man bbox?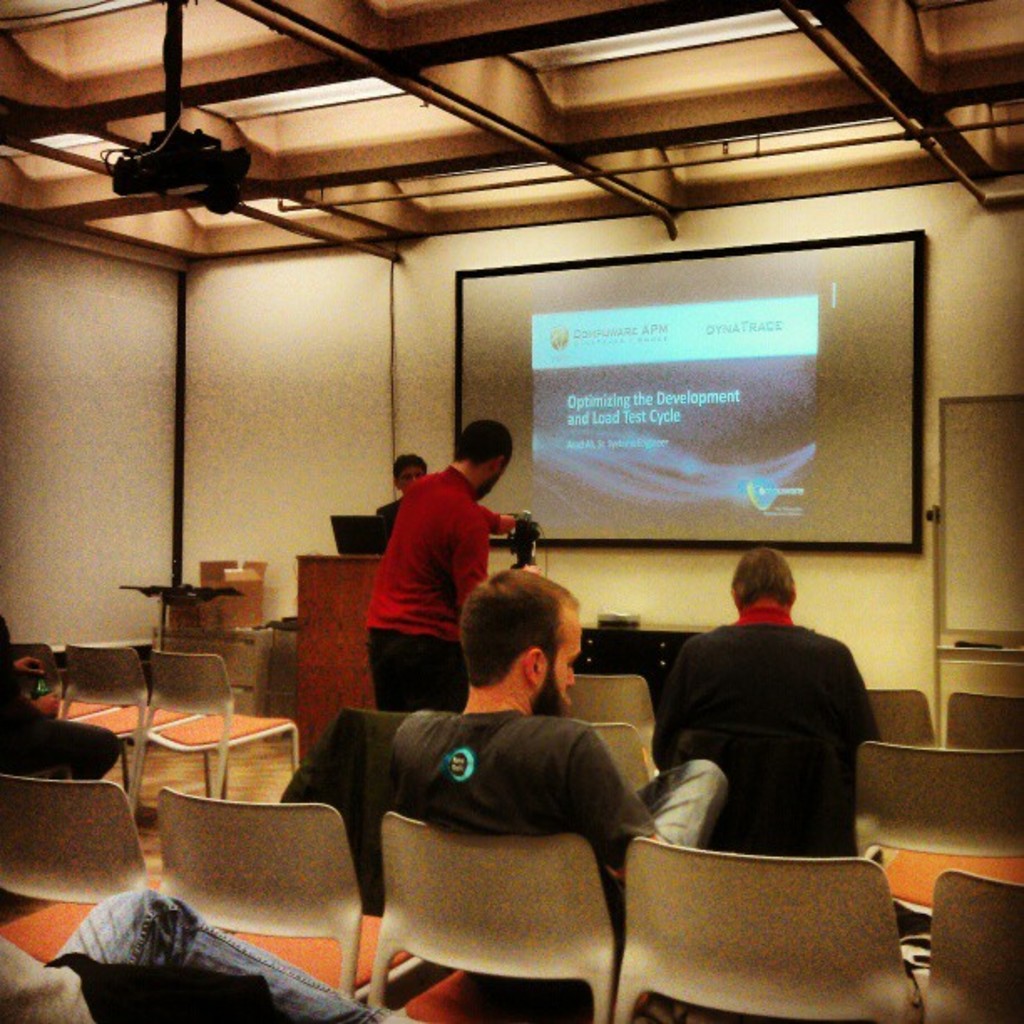
[left=383, top=571, right=661, bottom=1022]
